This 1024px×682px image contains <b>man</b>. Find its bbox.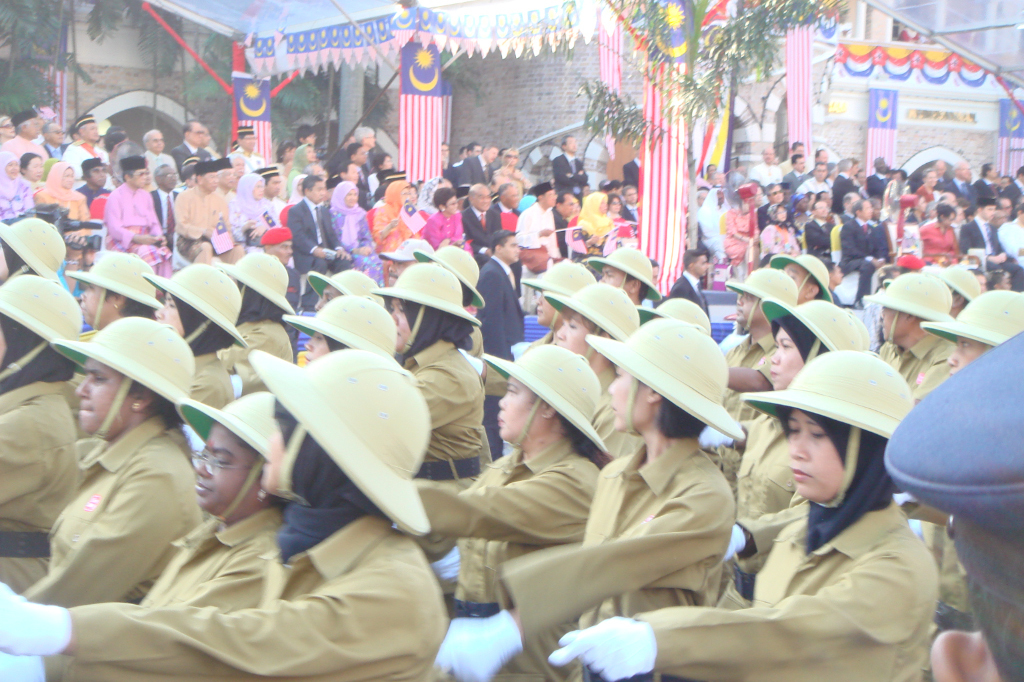
bbox(619, 185, 642, 224).
